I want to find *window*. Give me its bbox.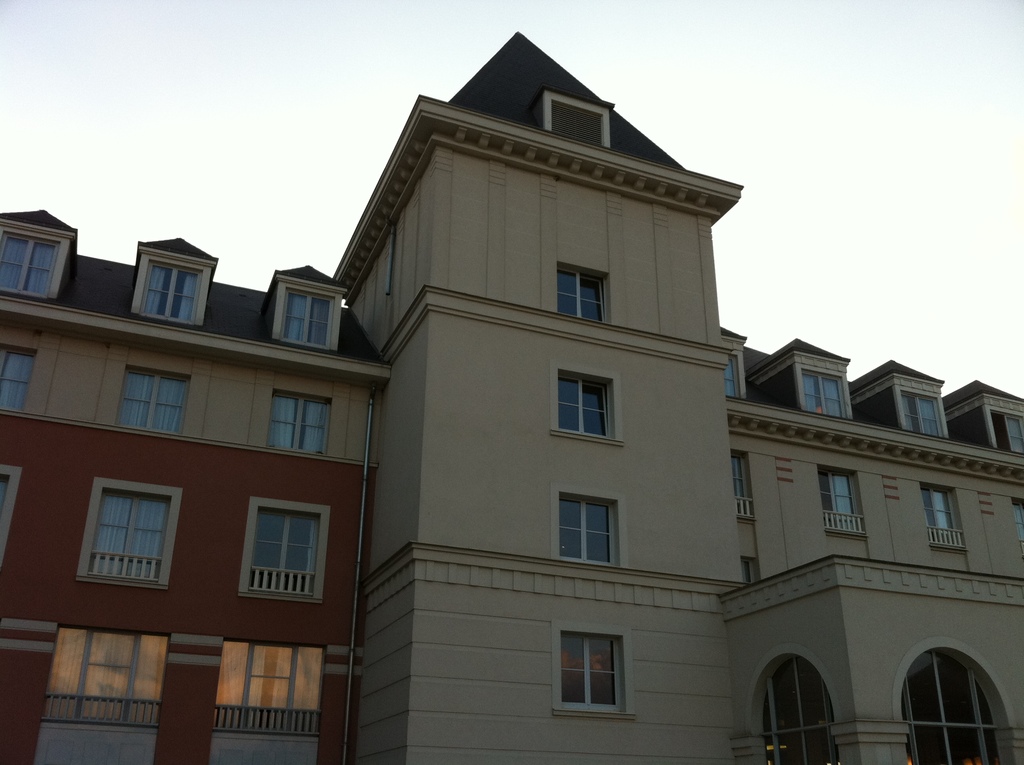
547:630:631:714.
